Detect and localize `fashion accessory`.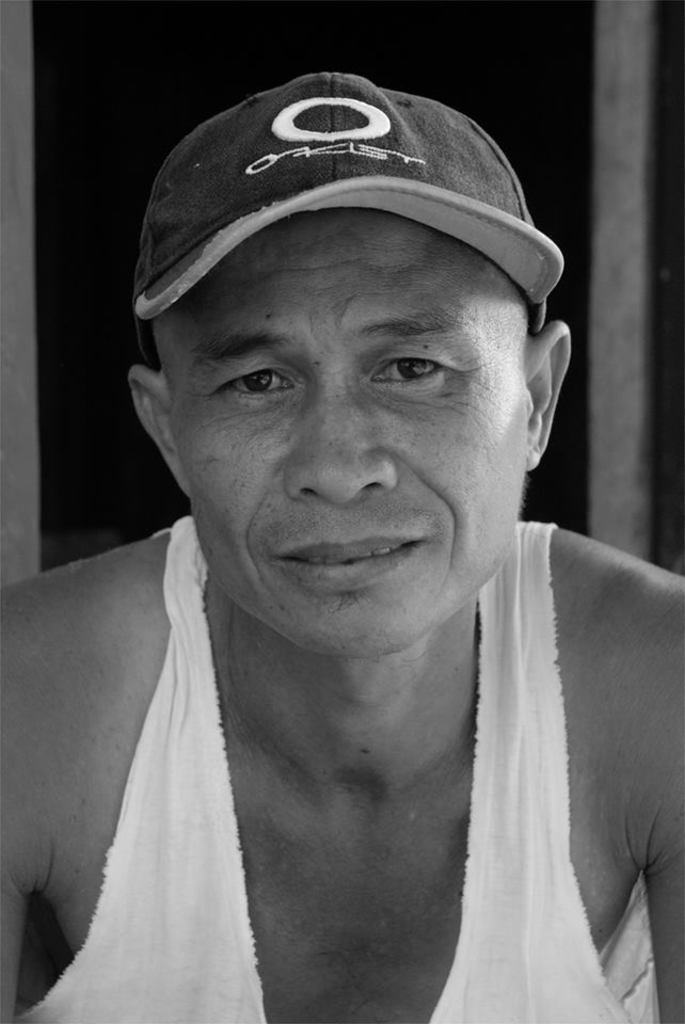
Localized at 134, 67, 564, 365.
